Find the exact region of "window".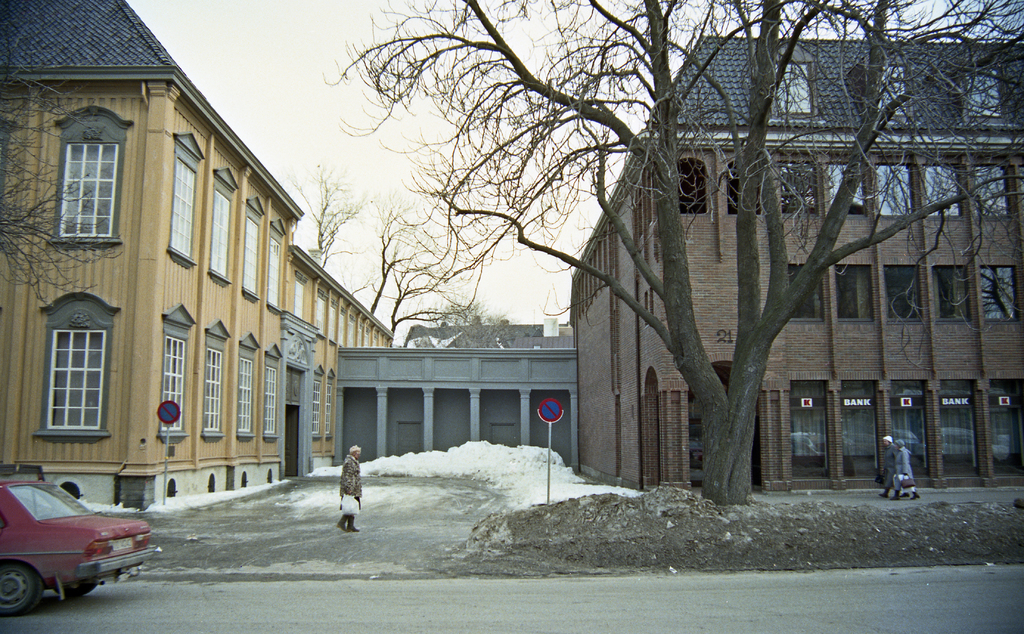
Exact region: box(255, 224, 280, 313).
